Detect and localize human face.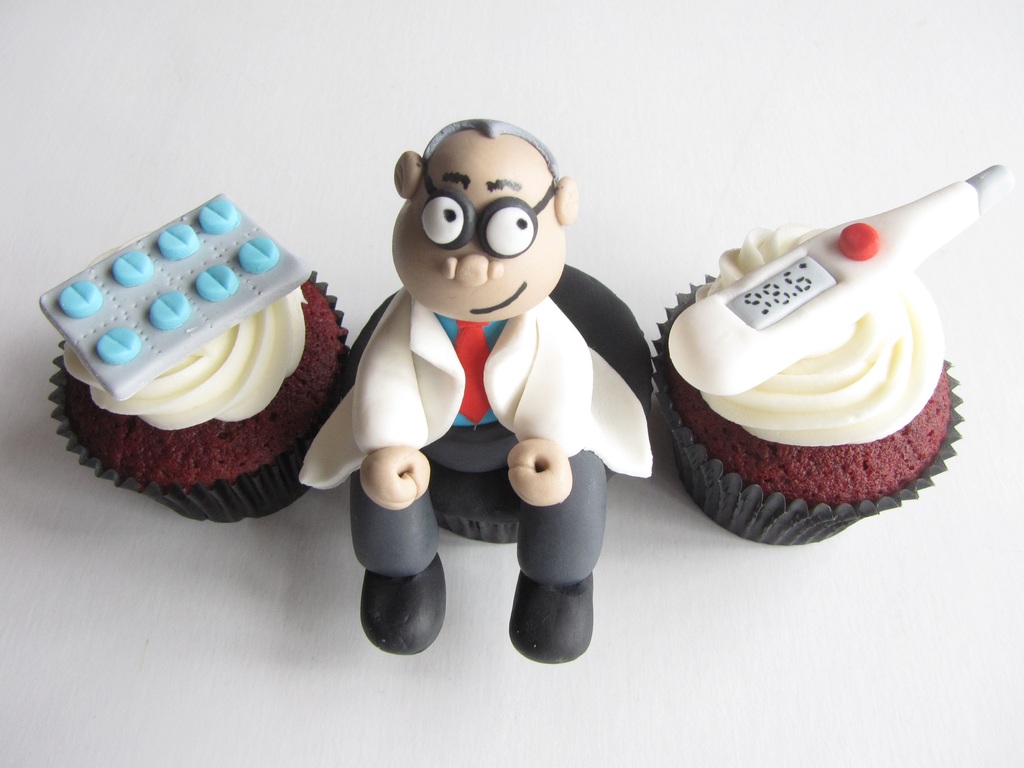
Localized at {"left": 392, "top": 140, "right": 564, "bottom": 321}.
